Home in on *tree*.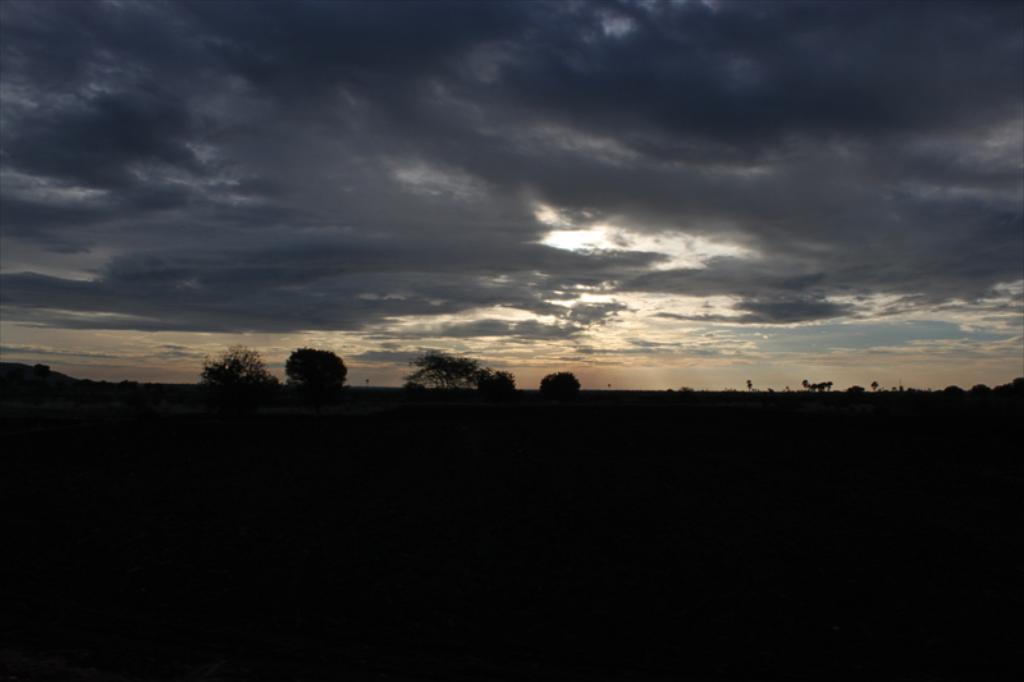
Homed in at region(407, 343, 518, 394).
